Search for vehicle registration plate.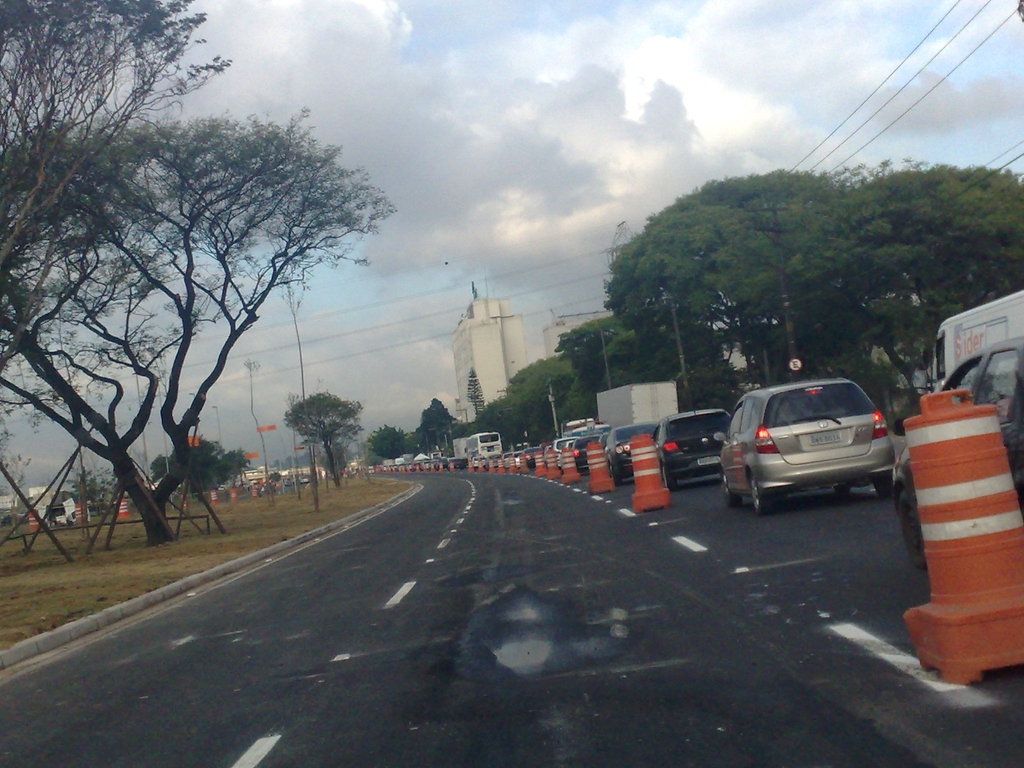
Found at bbox=(698, 455, 719, 466).
